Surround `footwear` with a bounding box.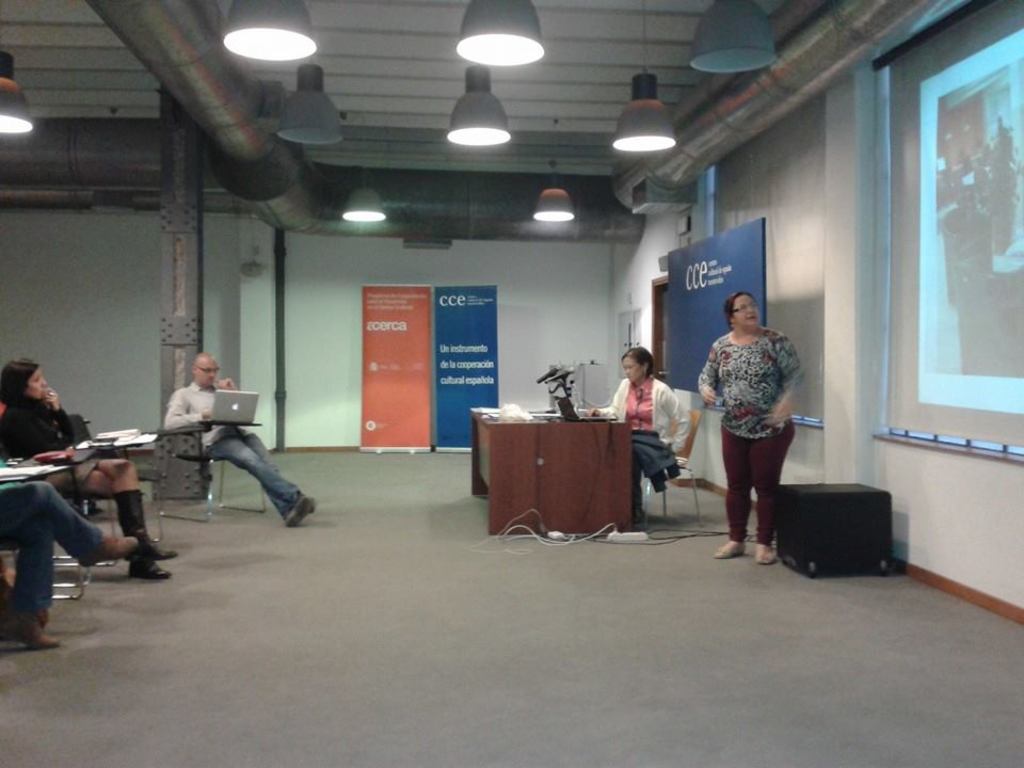
713,540,748,562.
